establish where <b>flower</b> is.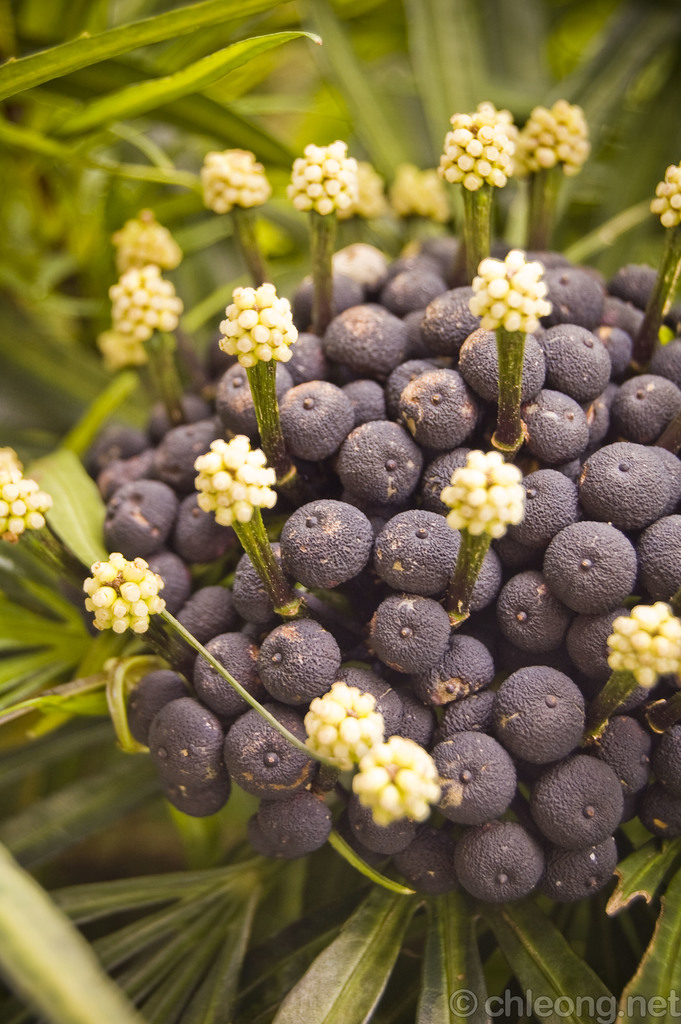
Established at x1=220, y1=276, x2=308, y2=369.
